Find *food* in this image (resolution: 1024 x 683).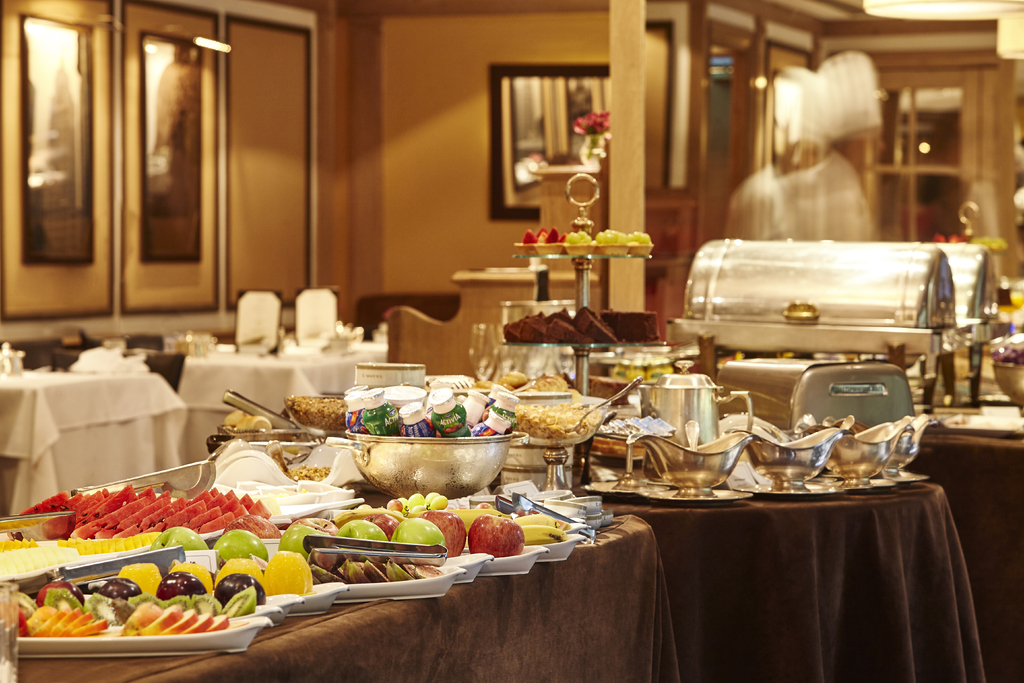
crop(127, 593, 168, 611).
